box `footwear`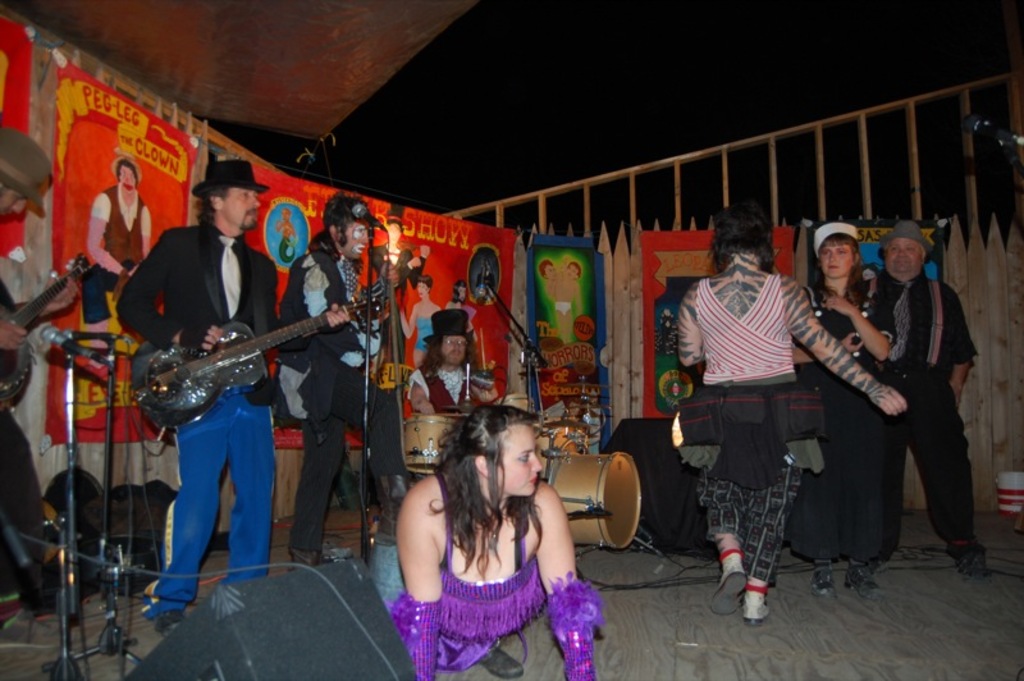
[x1=152, y1=611, x2=188, y2=634]
